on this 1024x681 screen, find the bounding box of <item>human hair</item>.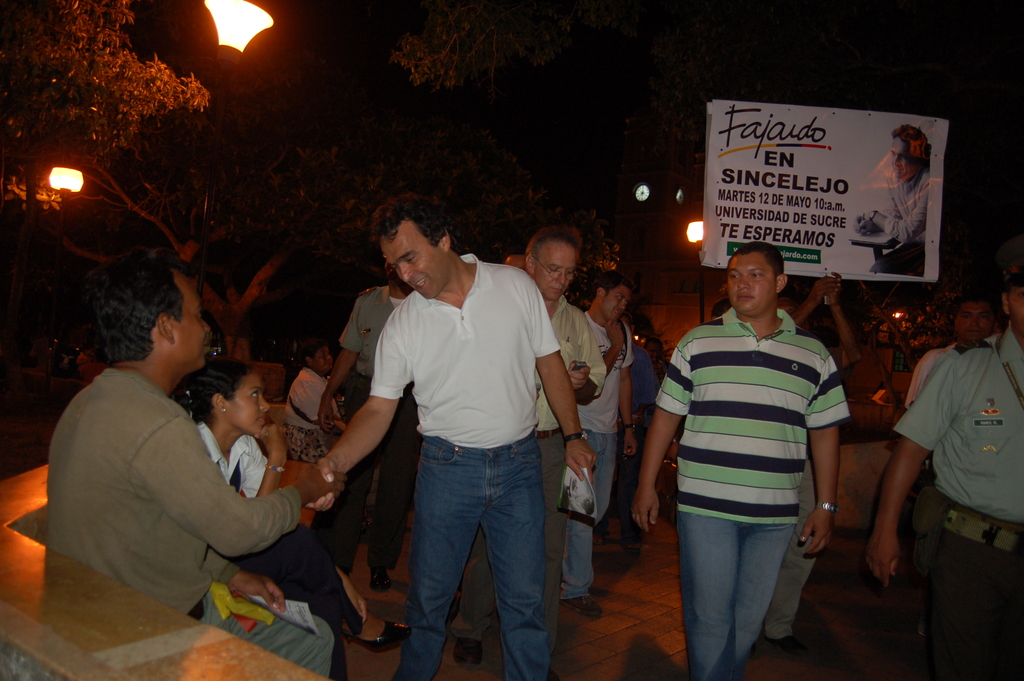
Bounding box: {"left": 190, "top": 358, "right": 253, "bottom": 425}.
